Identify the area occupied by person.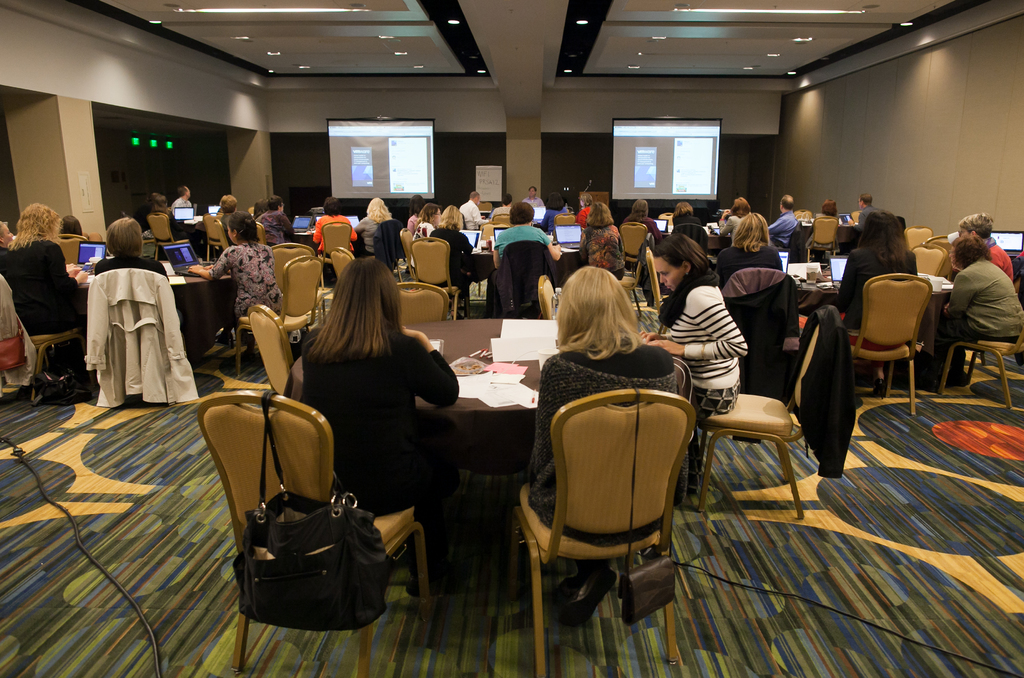
Area: {"left": 930, "top": 233, "right": 1023, "bottom": 387}.
